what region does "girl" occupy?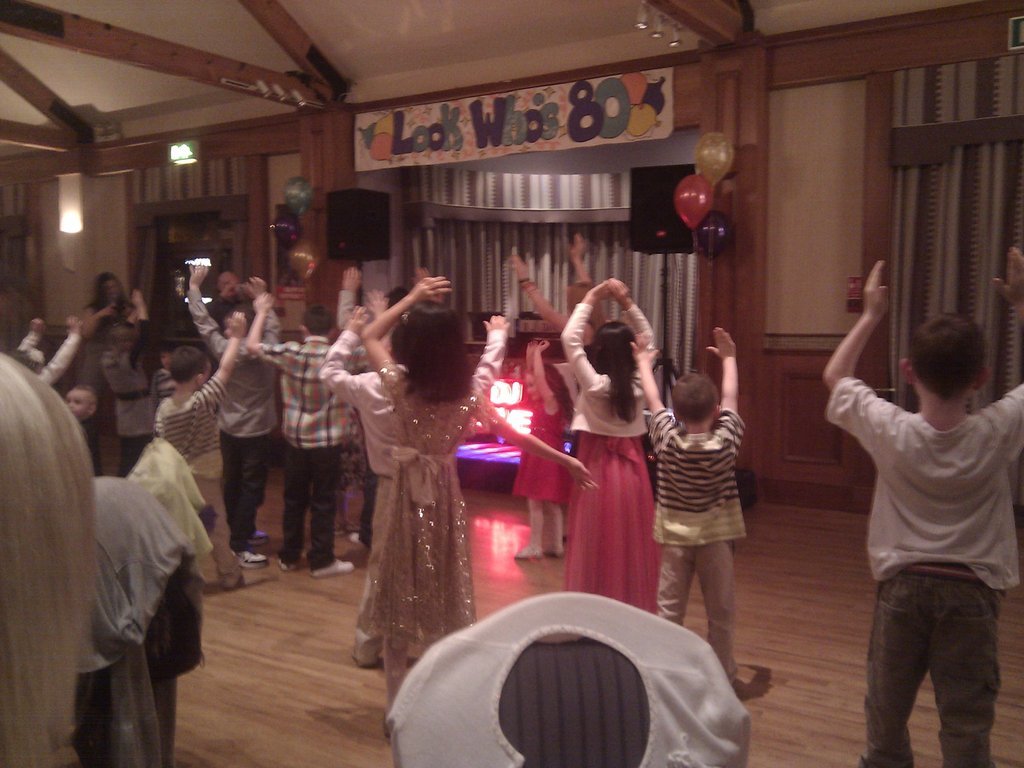
region(354, 266, 509, 736).
